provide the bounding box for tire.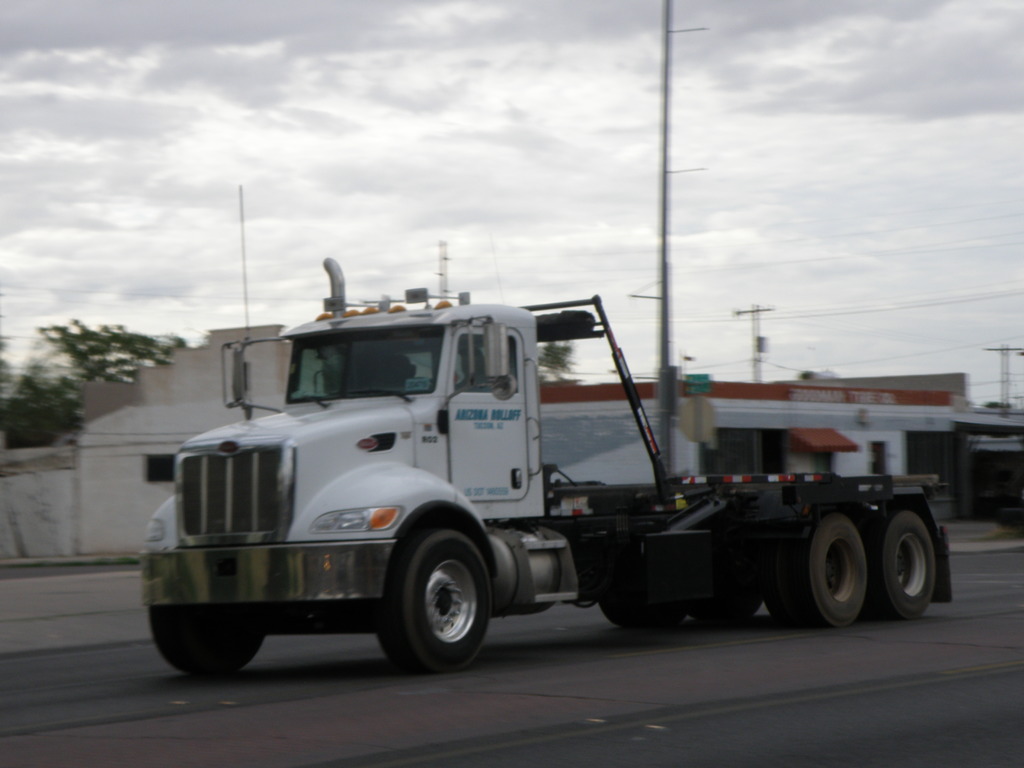
bbox=[759, 589, 817, 625].
